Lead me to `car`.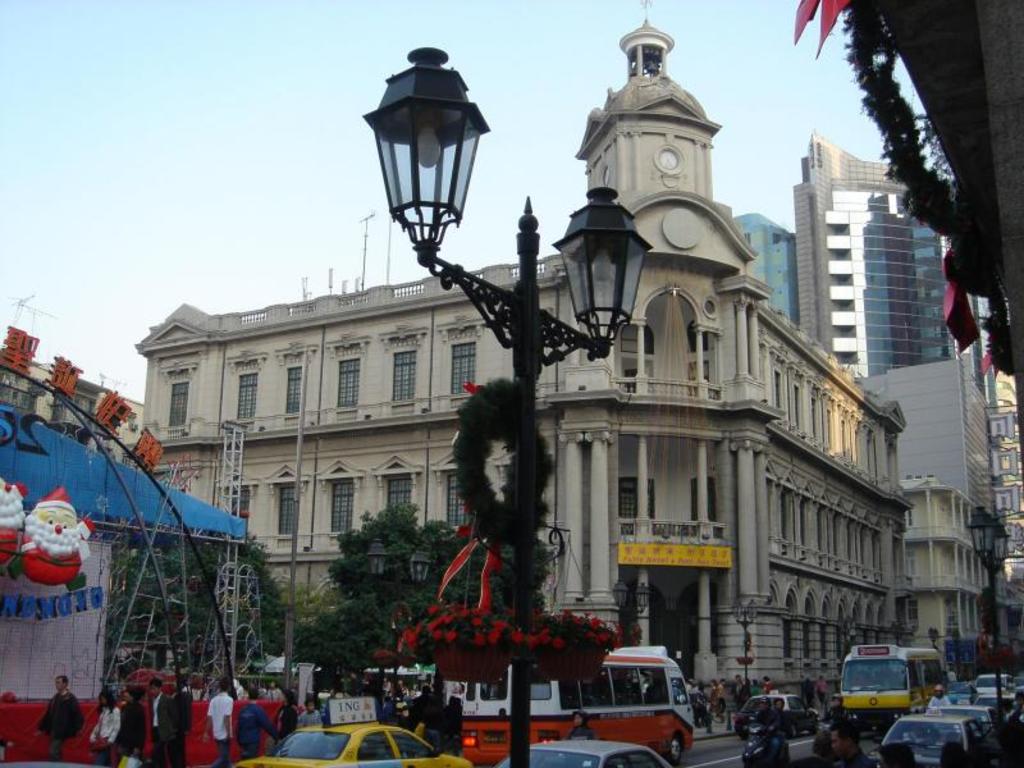
Lead to crop(966, 666, 1019, 709).
